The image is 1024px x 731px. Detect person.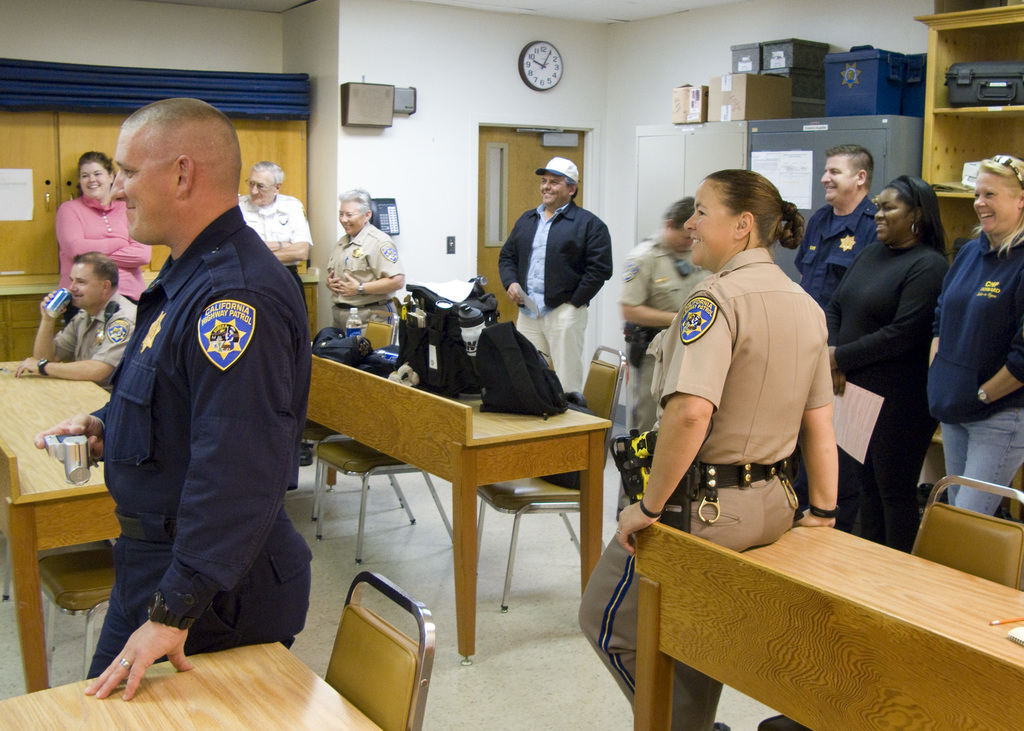
Detection: region(13, 252, 141, 385).
